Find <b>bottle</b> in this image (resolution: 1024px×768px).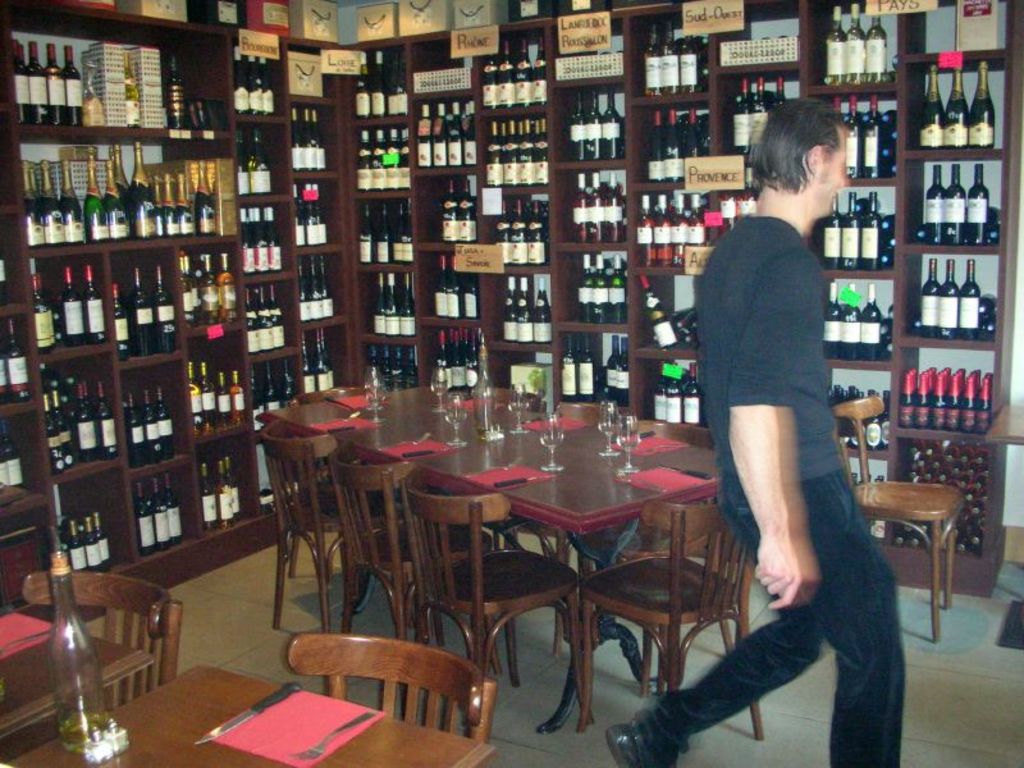
bbox=(748, 74, 777, 150).
